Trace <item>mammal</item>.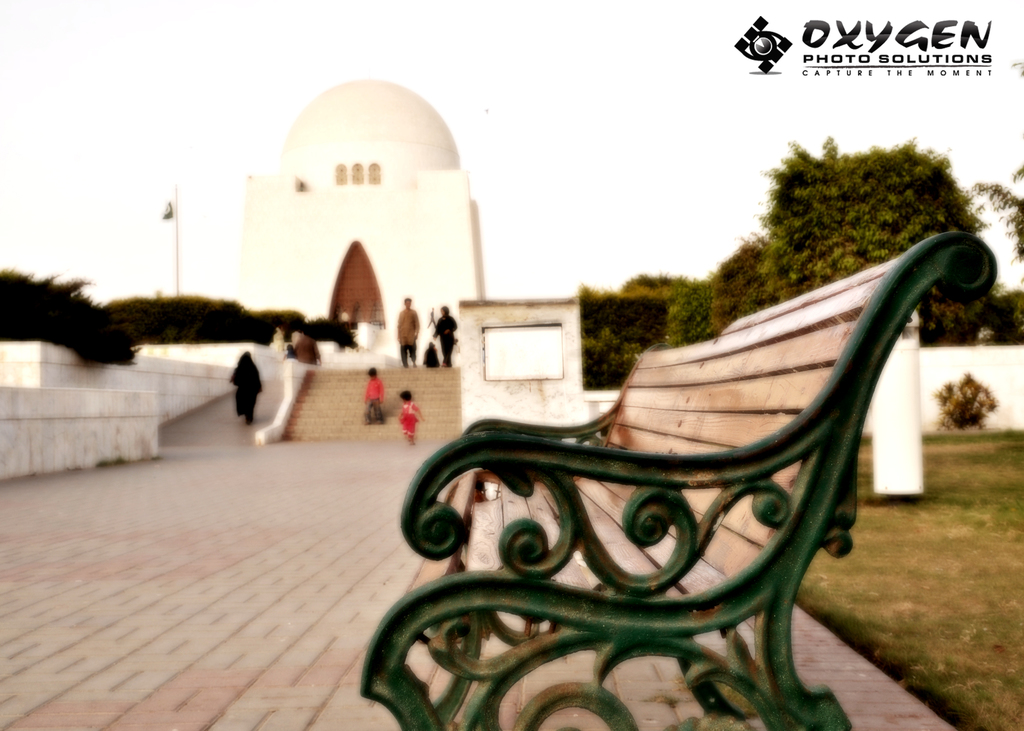
Traced to (421,342,438,368).
